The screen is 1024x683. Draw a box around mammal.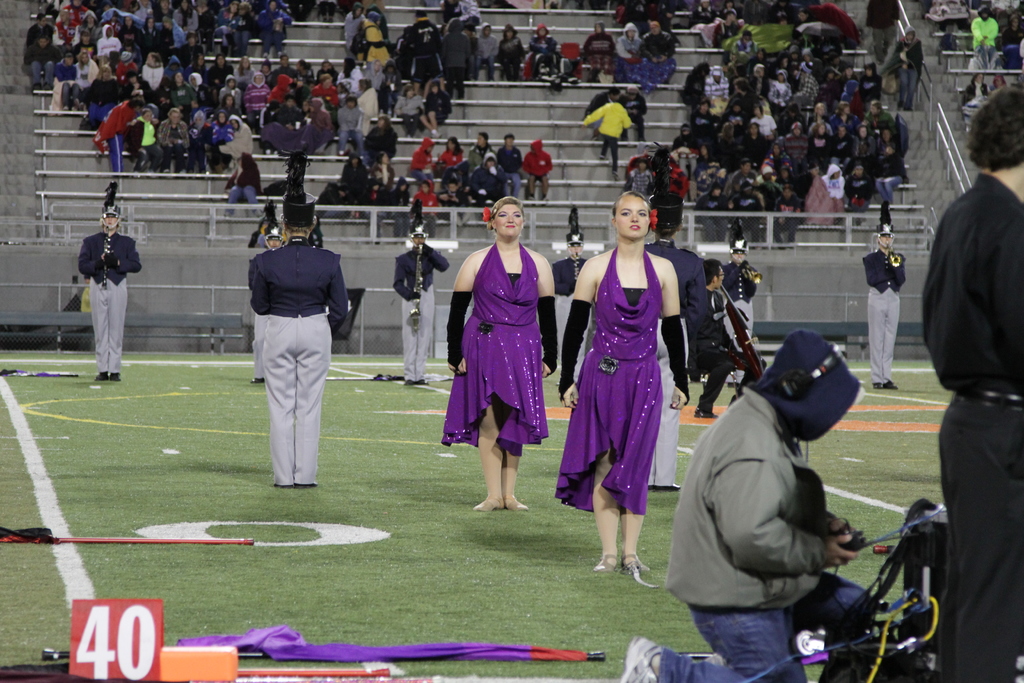
x1=116, y1=14, x2=141, y2=54.
